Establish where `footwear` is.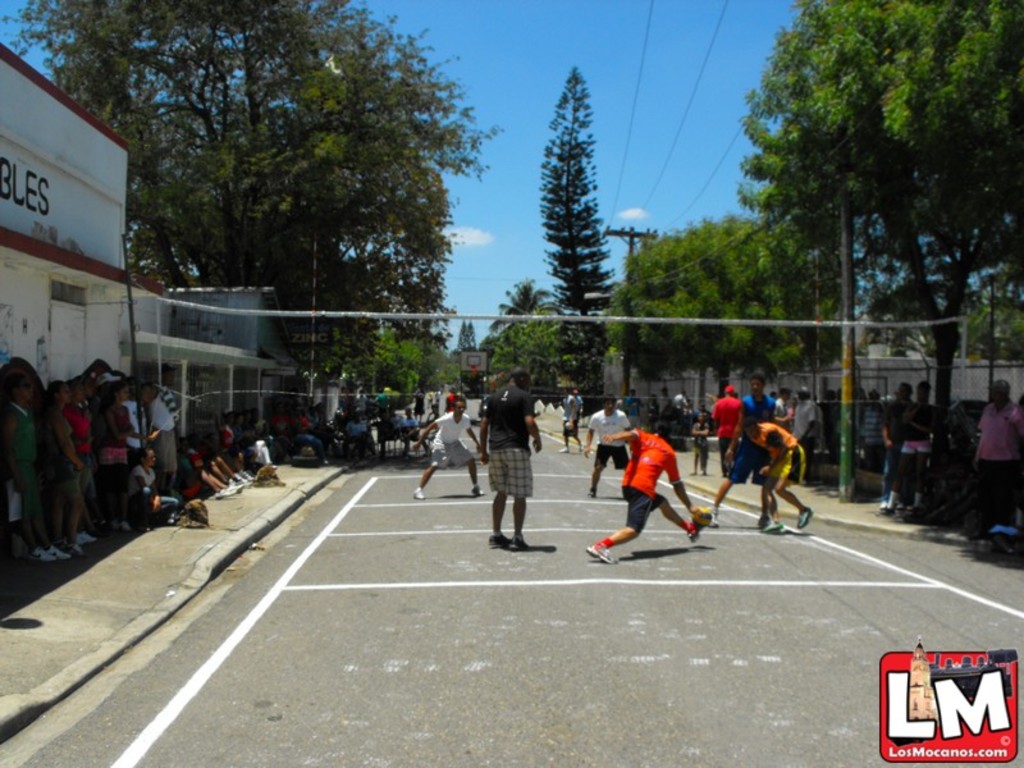
Established at 471/486/480/494.
